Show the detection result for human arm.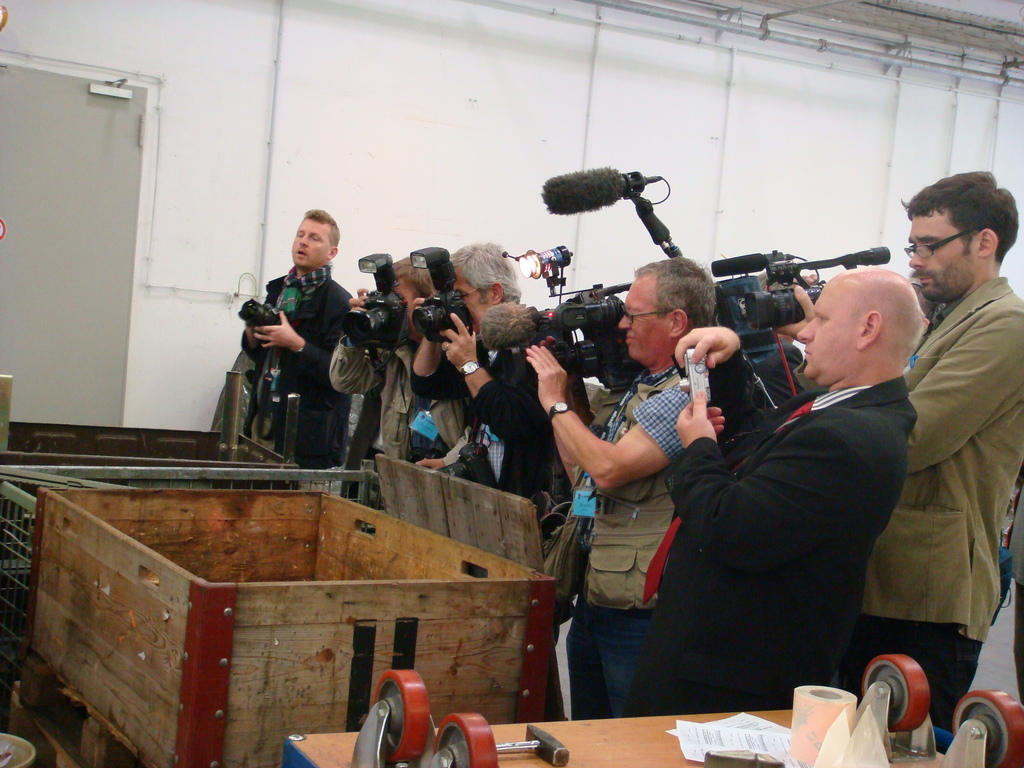
<bbox>442, 304, 547, 448</bbox>.
